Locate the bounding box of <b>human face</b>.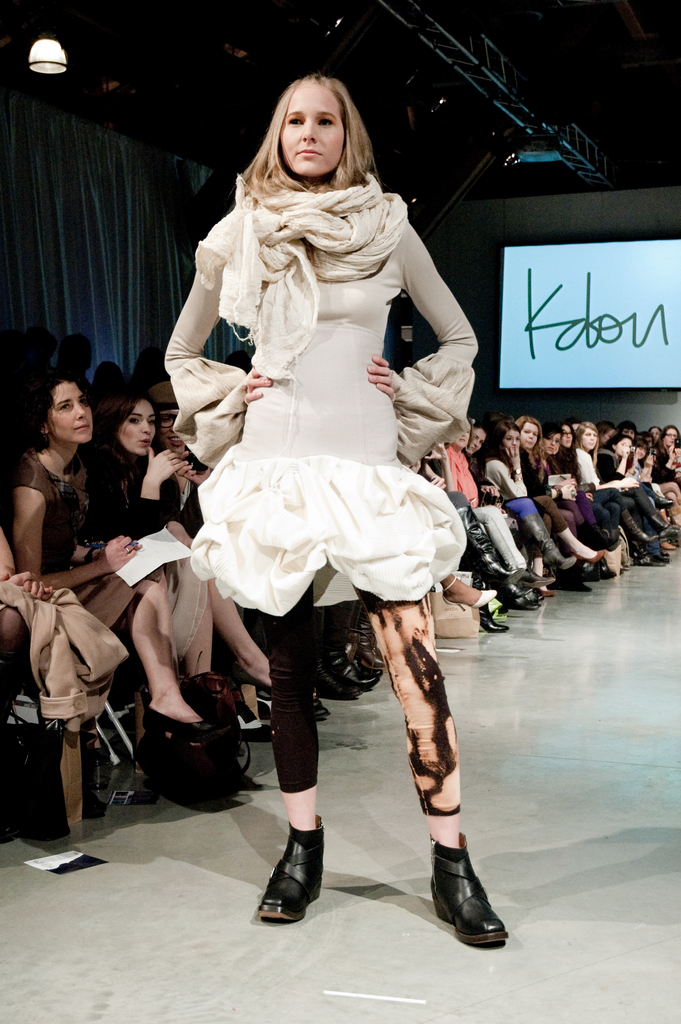
Bounding box: [620,436,631,454].
